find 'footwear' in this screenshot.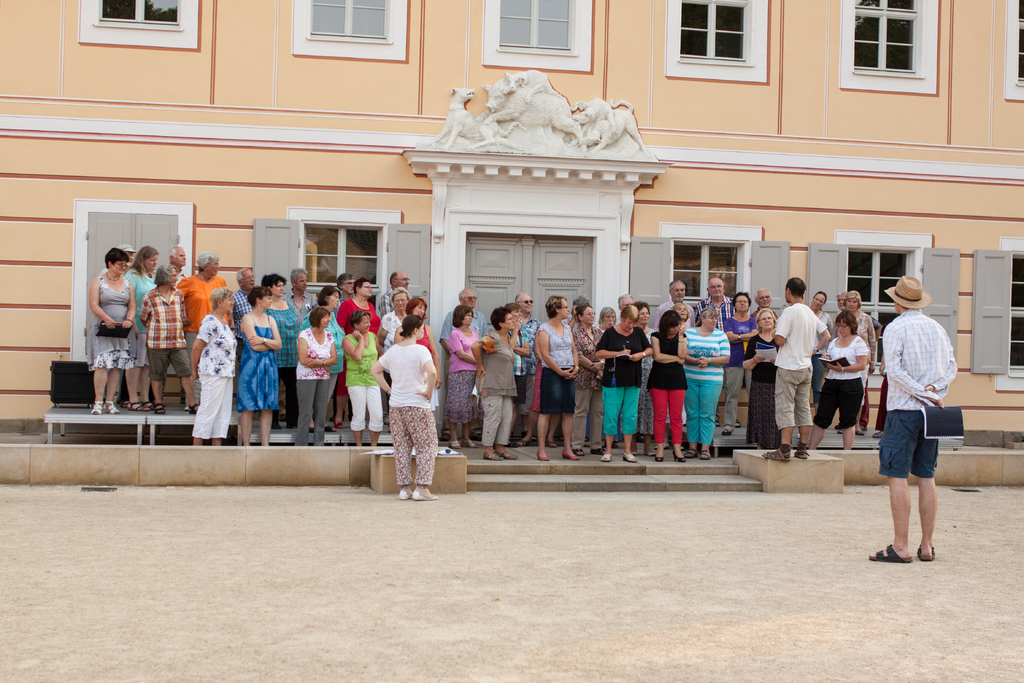
The bounding box for 'footwear' is [104, 401, 120, 414].
